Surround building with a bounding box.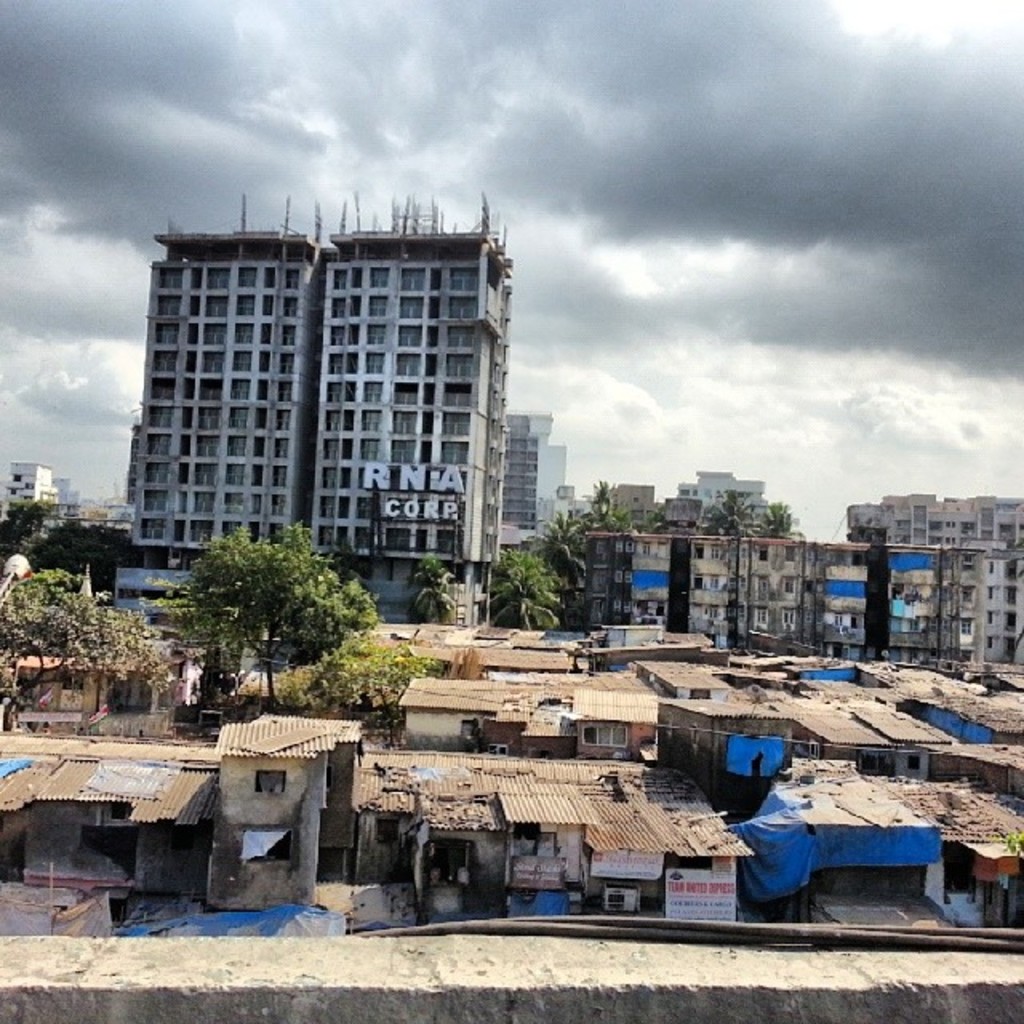
<box>504,414,536,542</box>.
